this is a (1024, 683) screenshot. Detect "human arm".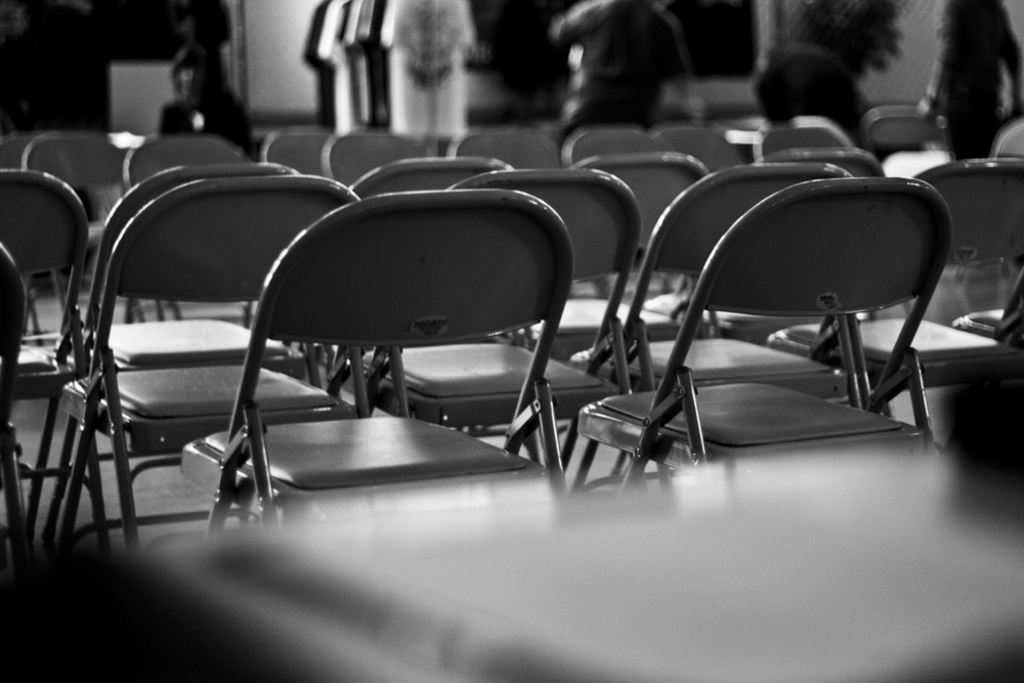
region(663, 20, 702, 124).
